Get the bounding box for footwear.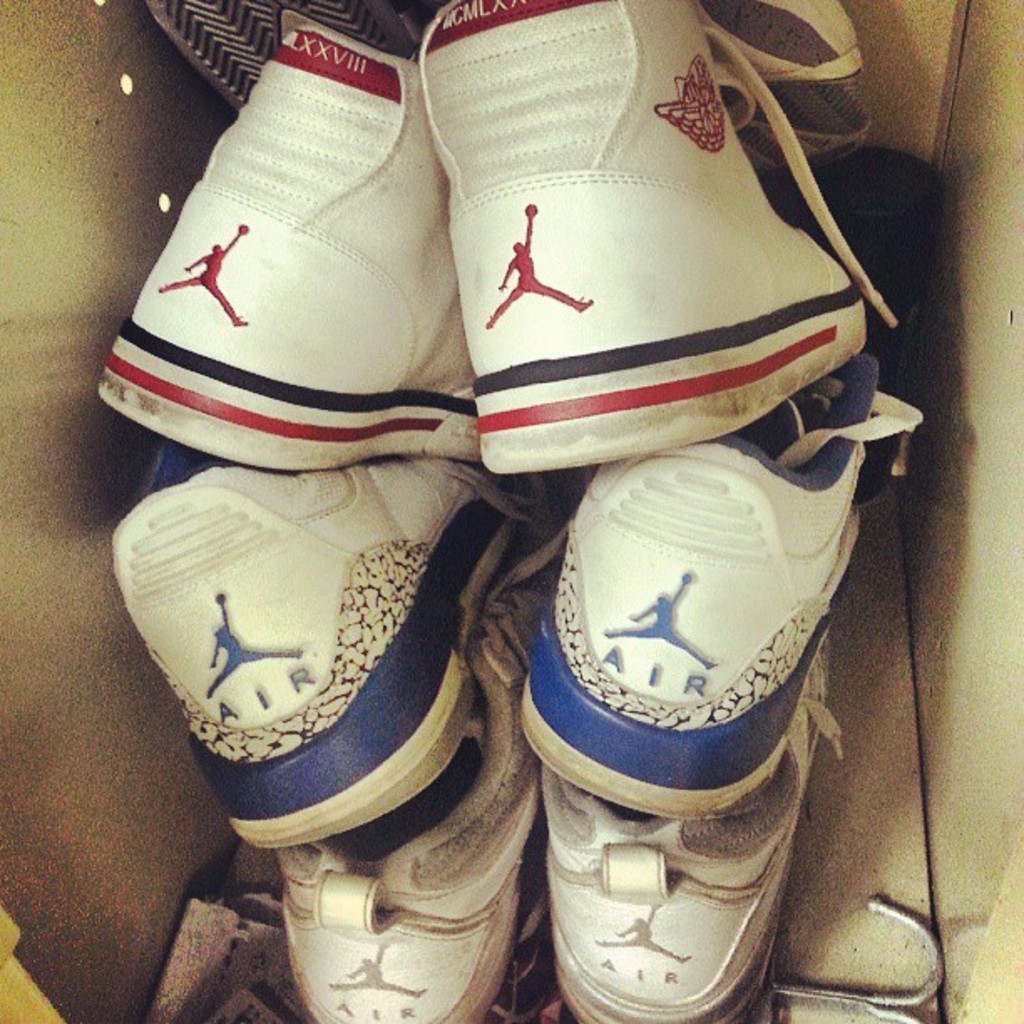
BBox(542, 632, 838, 1022).
